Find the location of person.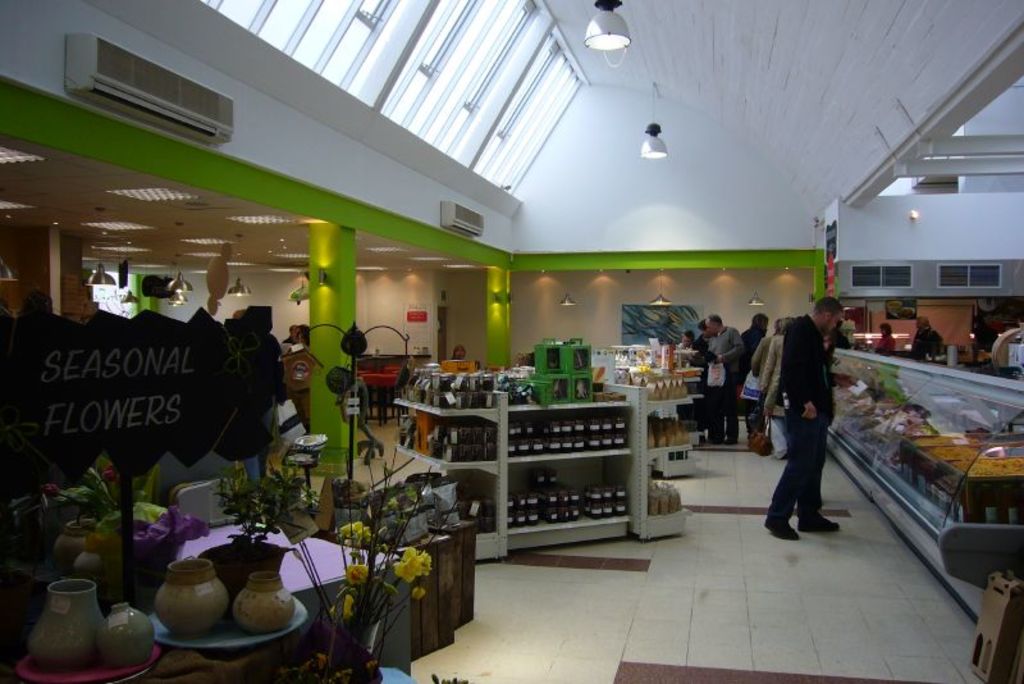
Location: <region>700, 313, 751, 444</region>.
